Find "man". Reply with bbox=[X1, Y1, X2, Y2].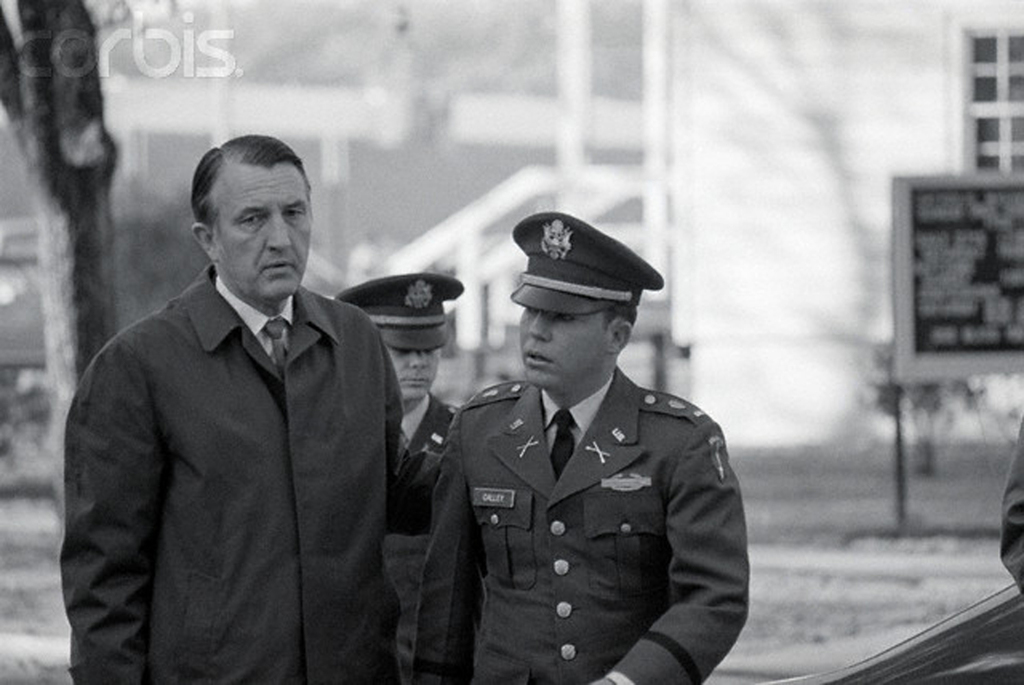
bbox=[415, 206, 754, 684].
